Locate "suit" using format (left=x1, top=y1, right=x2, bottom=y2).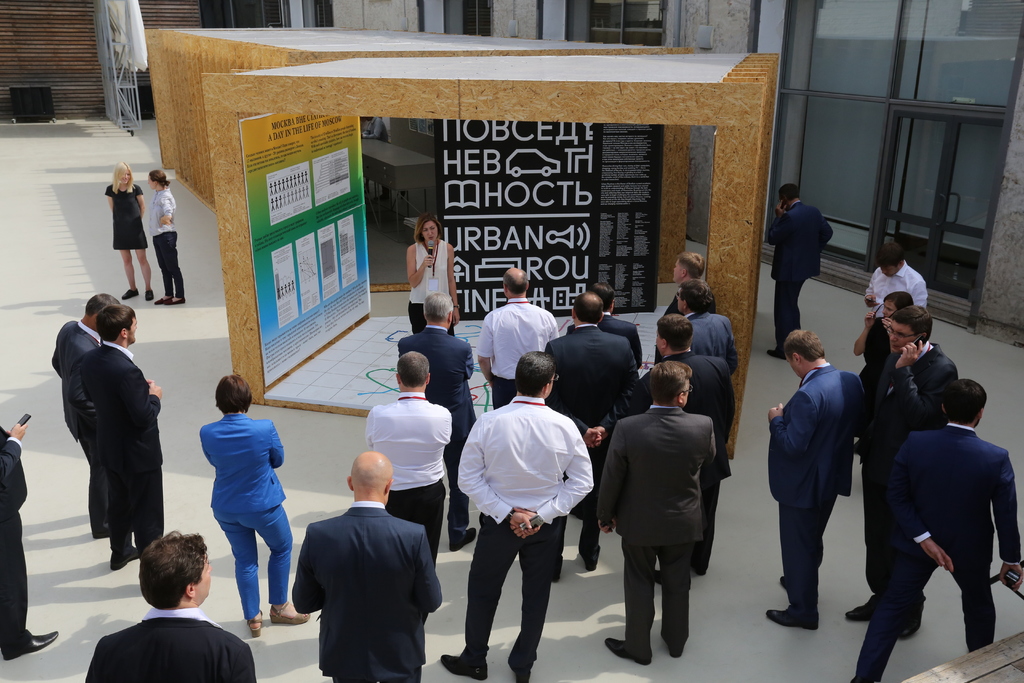
(left=860, top=341, right=959, bottom=589).
